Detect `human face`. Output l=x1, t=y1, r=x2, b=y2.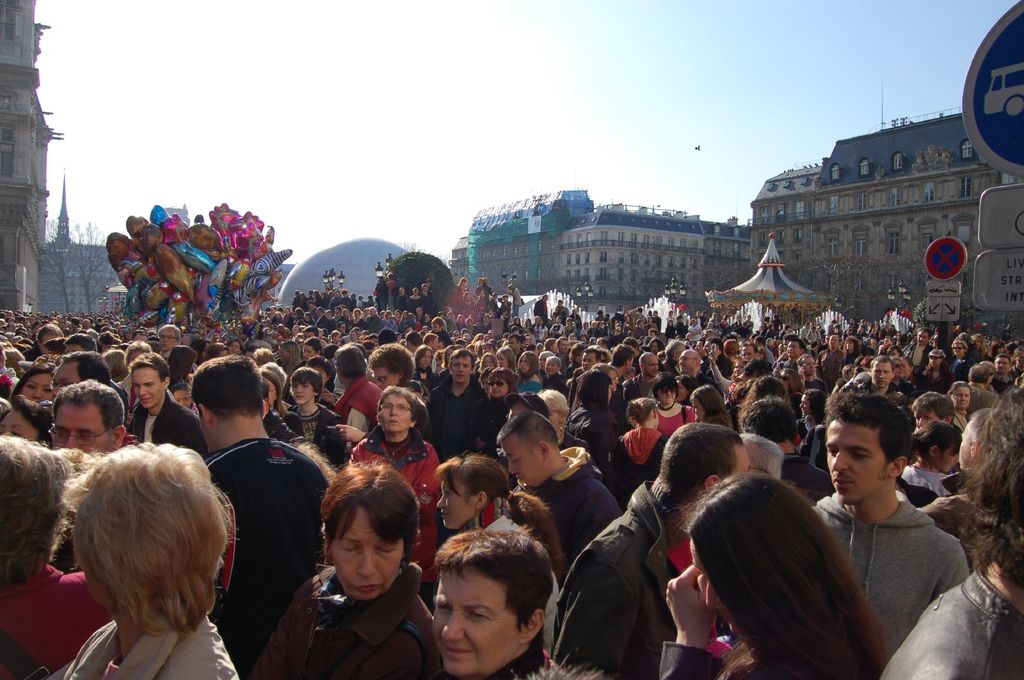
l=950, t=344, r=964, b=352.
